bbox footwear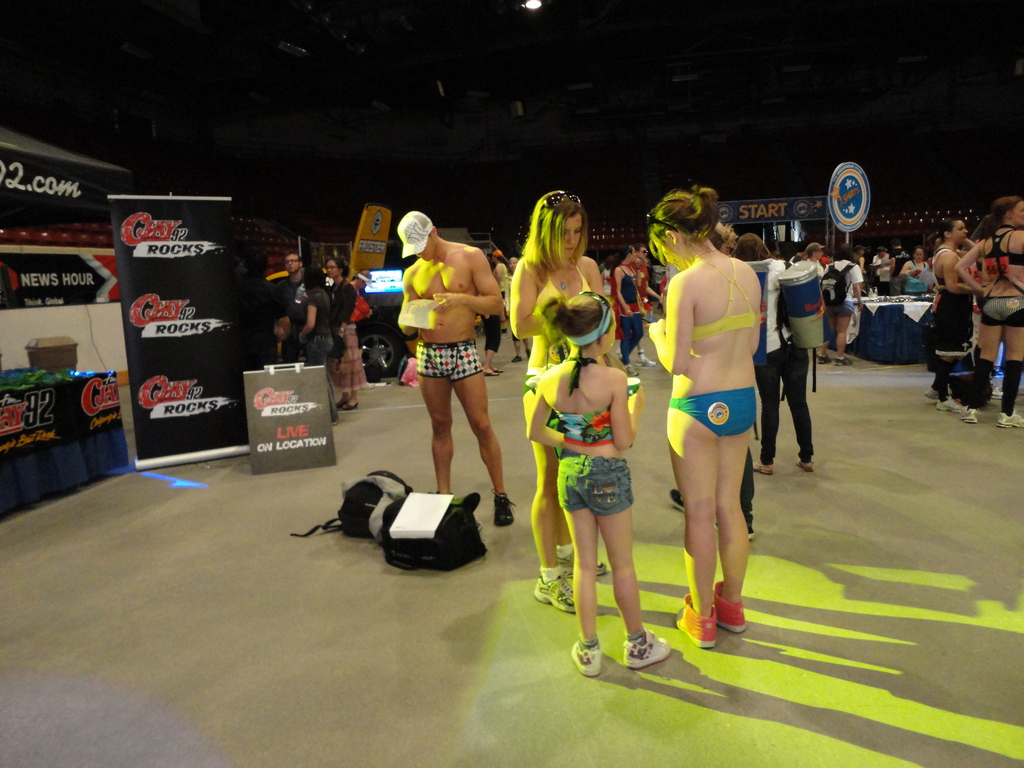
bbox=[996, 410, 1023, 430]
